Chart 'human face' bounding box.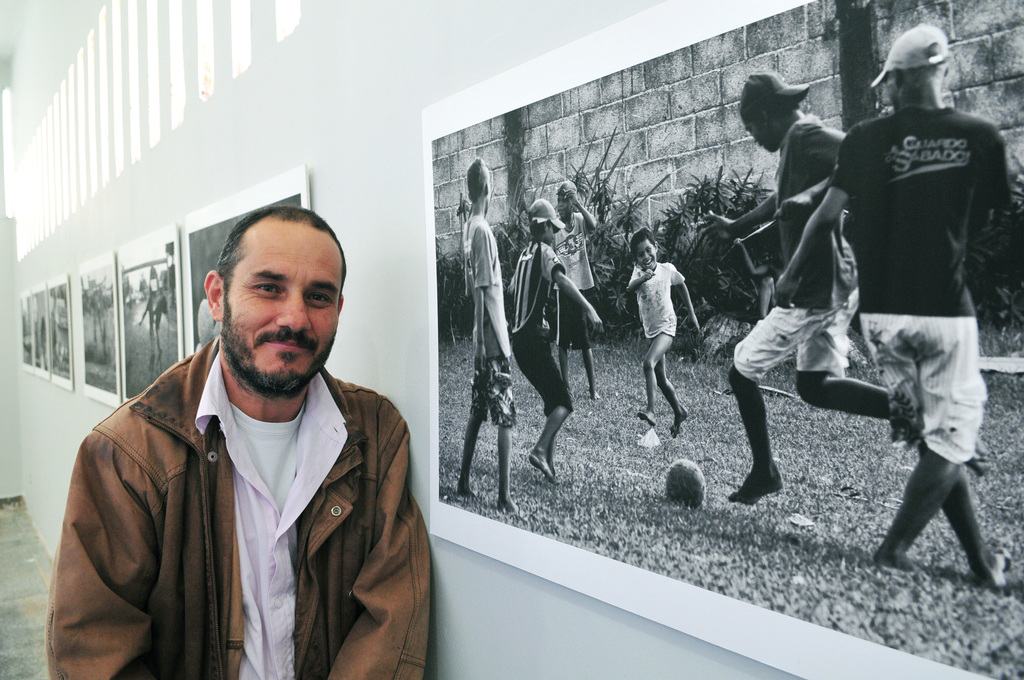
Charted: rect(637, 241, 655, 273).
